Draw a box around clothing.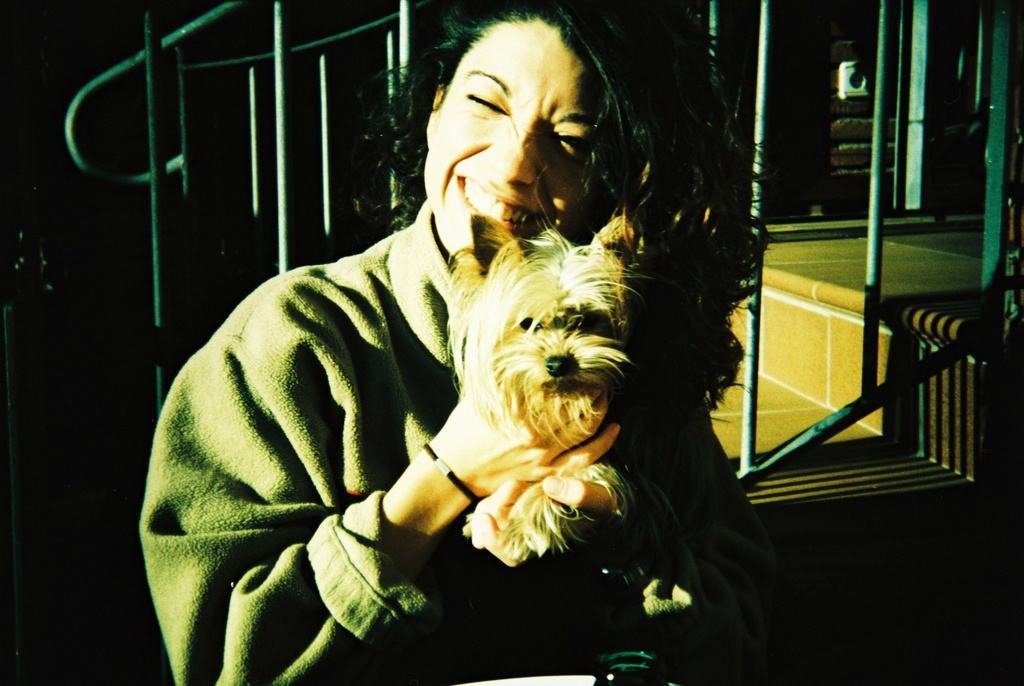
bbox(143, 203, 778, 685).
